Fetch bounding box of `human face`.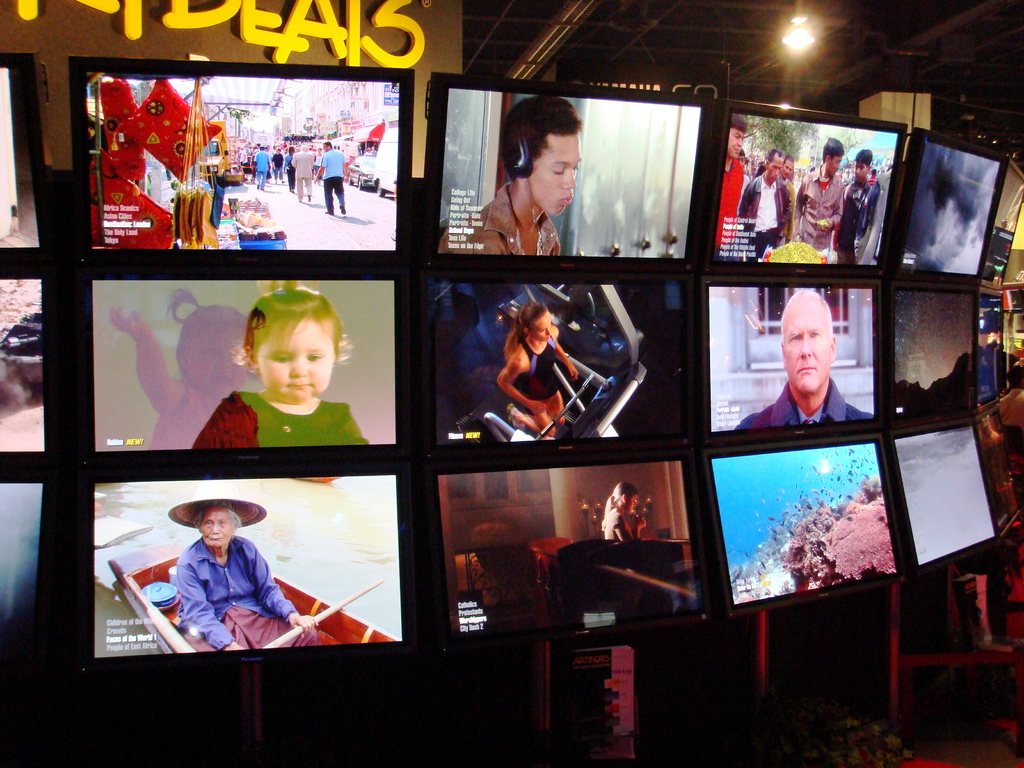
Bbox: 531,309,550,339.
